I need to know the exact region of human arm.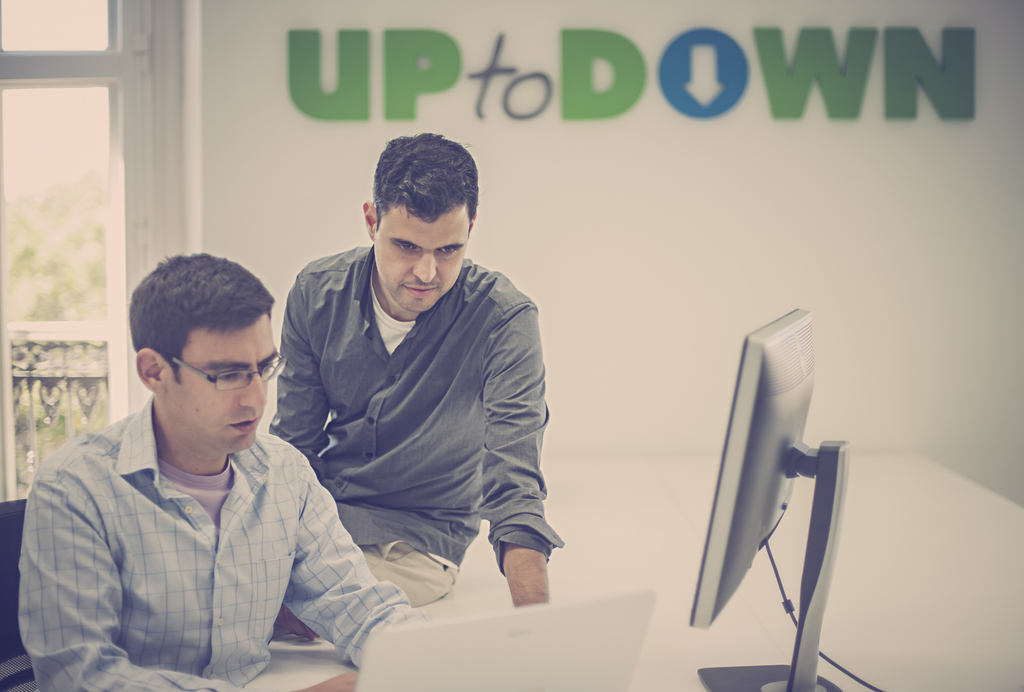
Region: pyautogui.locateOnScreen(271, 443, 444, 669).
